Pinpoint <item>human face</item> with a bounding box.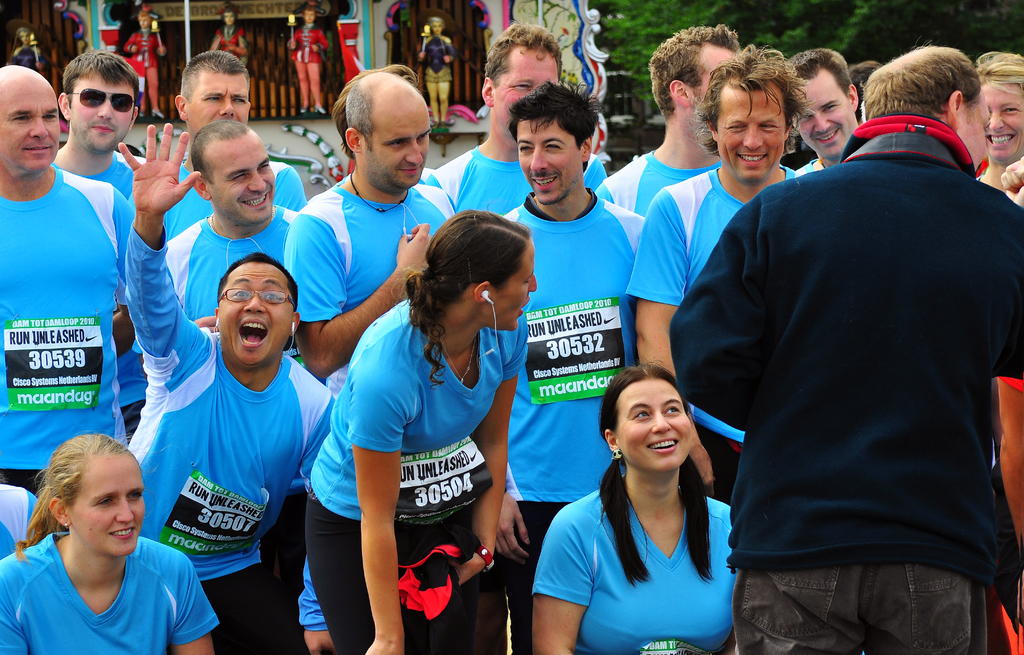
[690, 49, 732, 134].
